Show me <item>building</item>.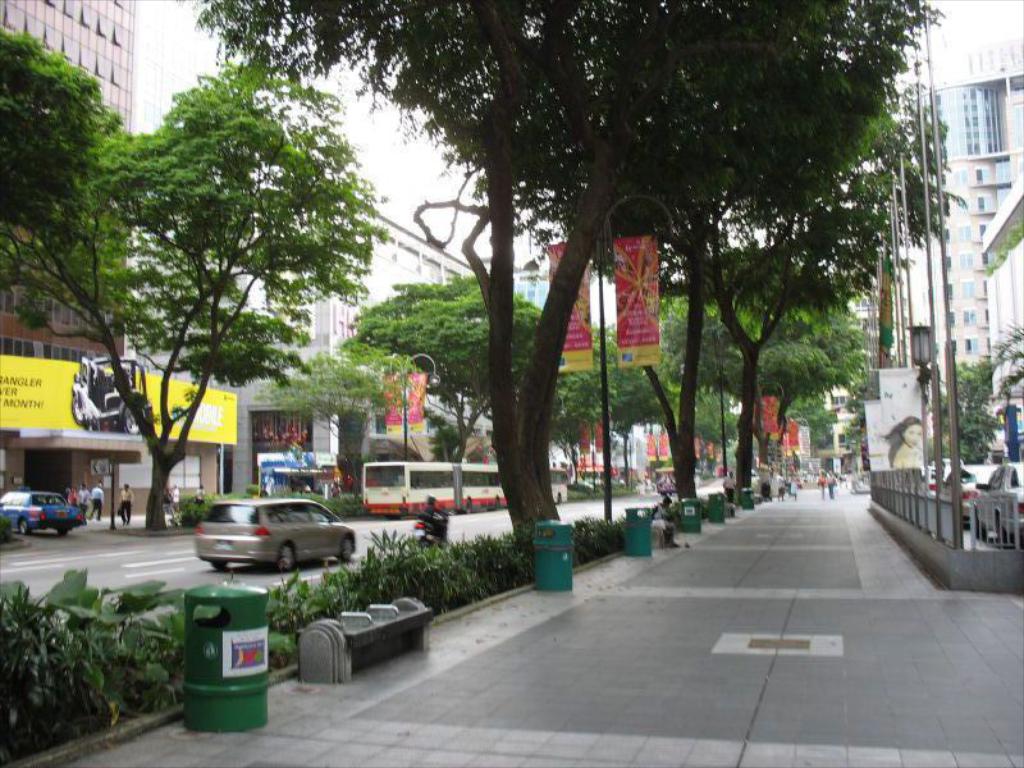
<item>building</item> is here: <bbox>896, 36, 1023, 463</bbox>.
